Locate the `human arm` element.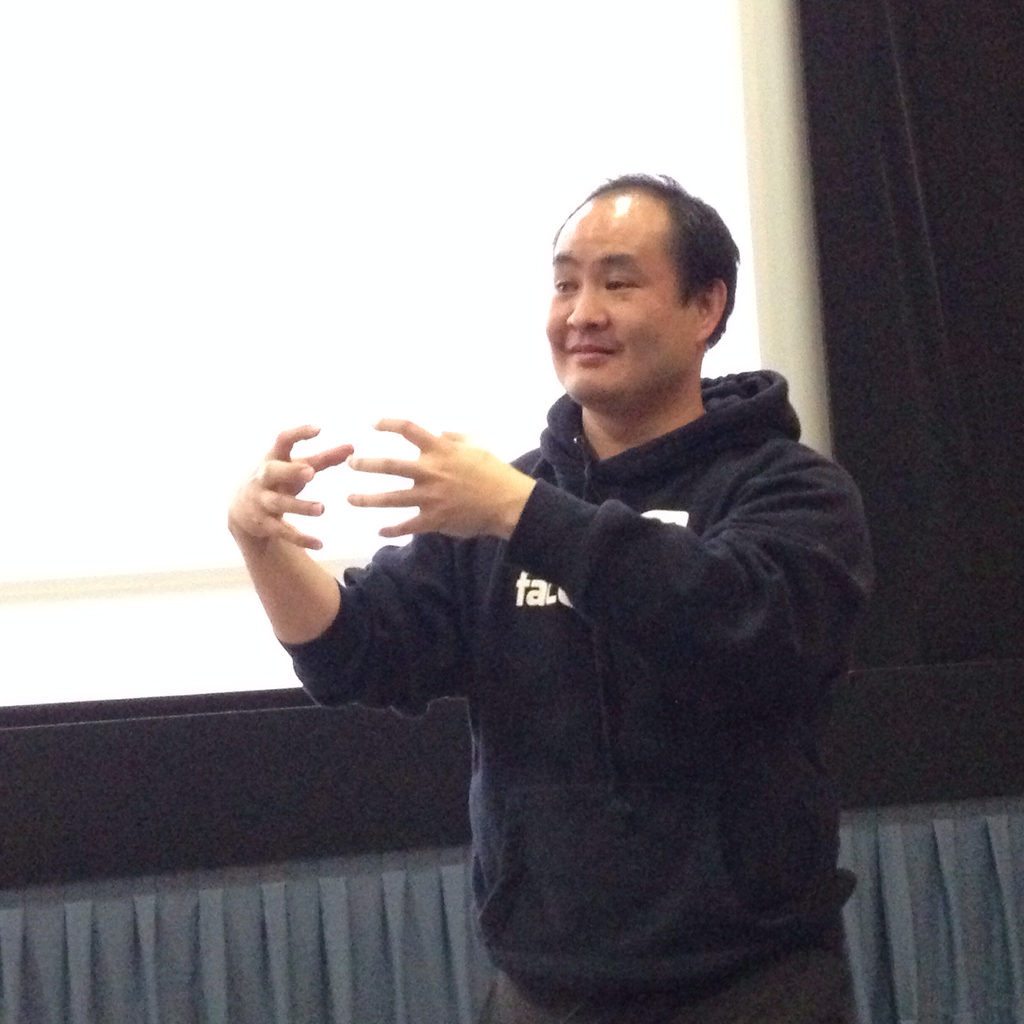
Element bbox: bbox(220, 446, 499, 671).
